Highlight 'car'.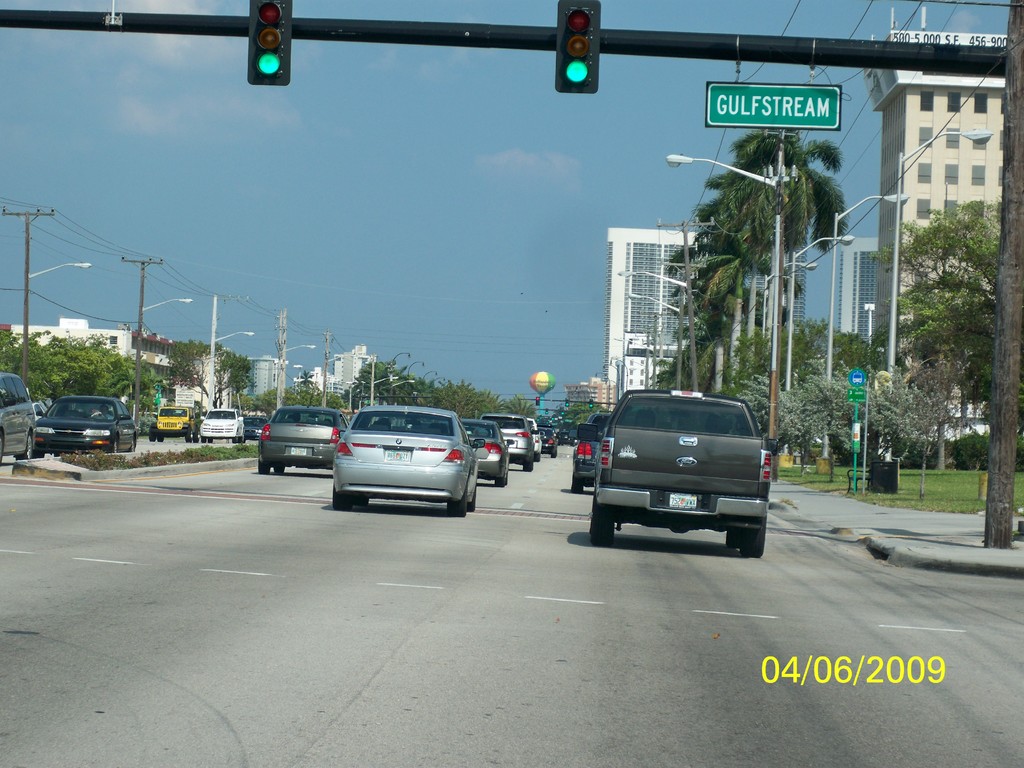
Highlighted region: {"x1": 461, "y1": 417, "x2": 515, "y2": 481}.
